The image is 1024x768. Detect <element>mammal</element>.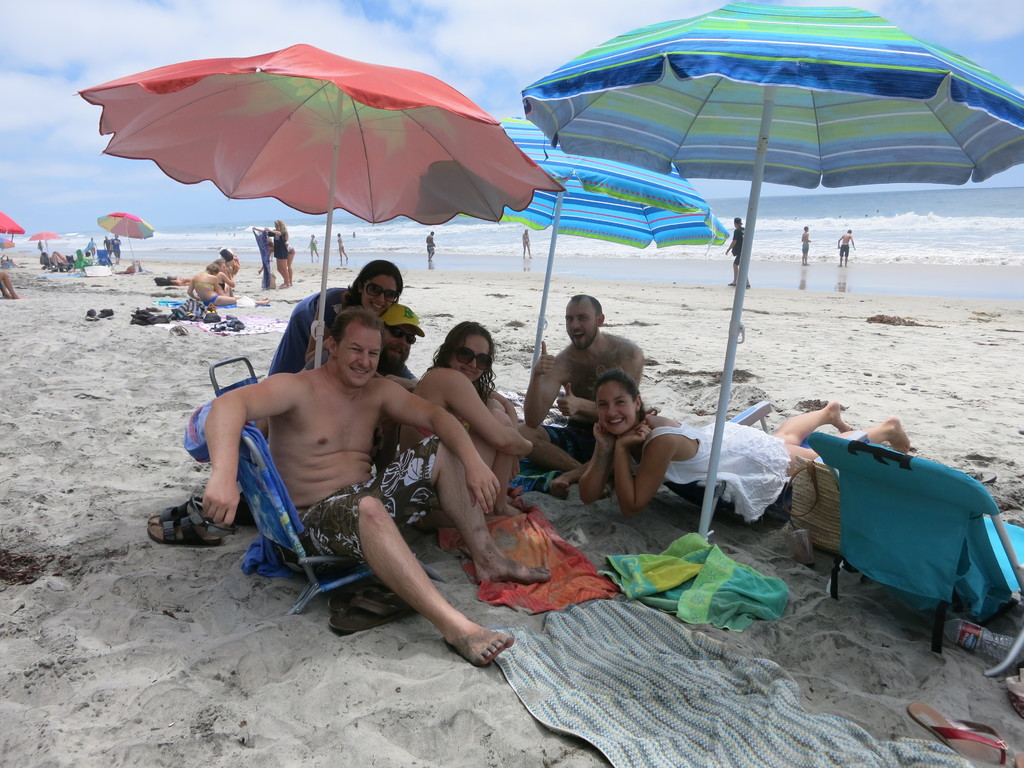
Detection: l=800, t=225, r=812, b=266.
